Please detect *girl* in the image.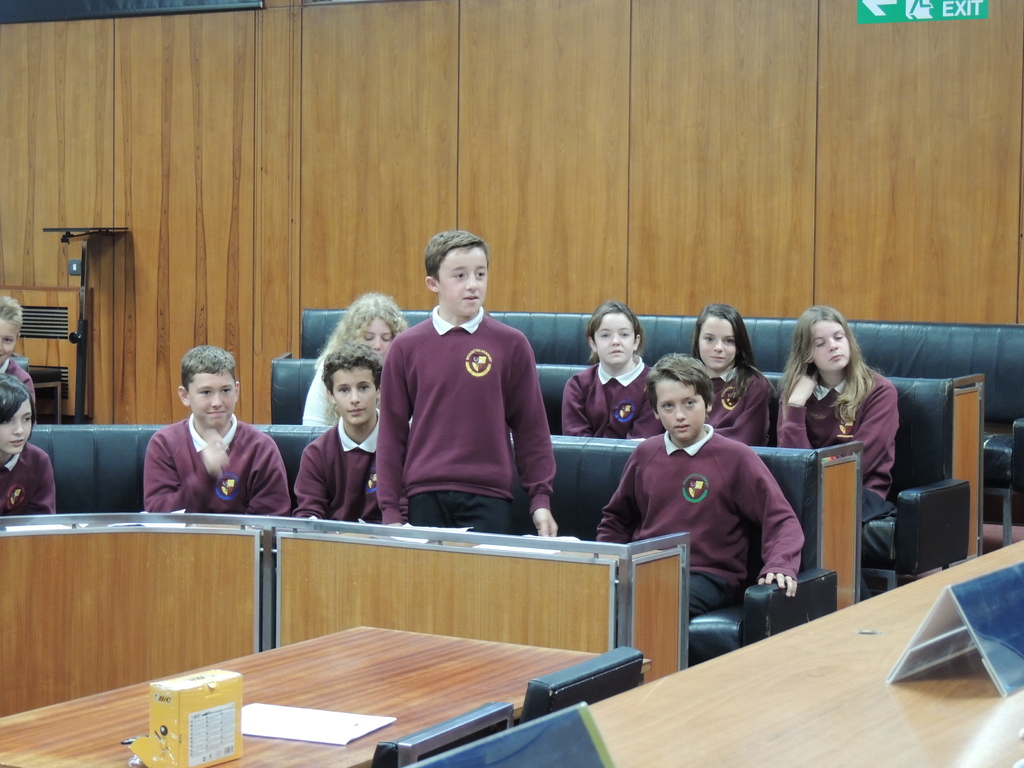
bbox(692, 305, 776, 449).
